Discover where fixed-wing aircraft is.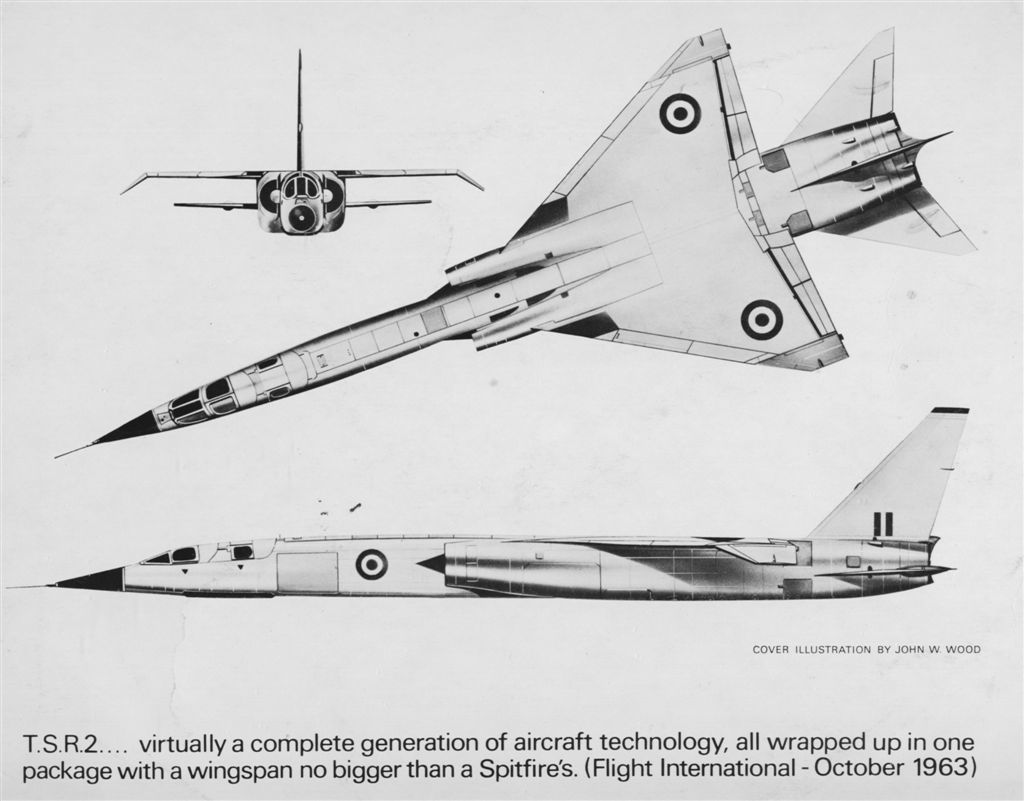
Discovered at BBox(118, 47, 488, 242).
